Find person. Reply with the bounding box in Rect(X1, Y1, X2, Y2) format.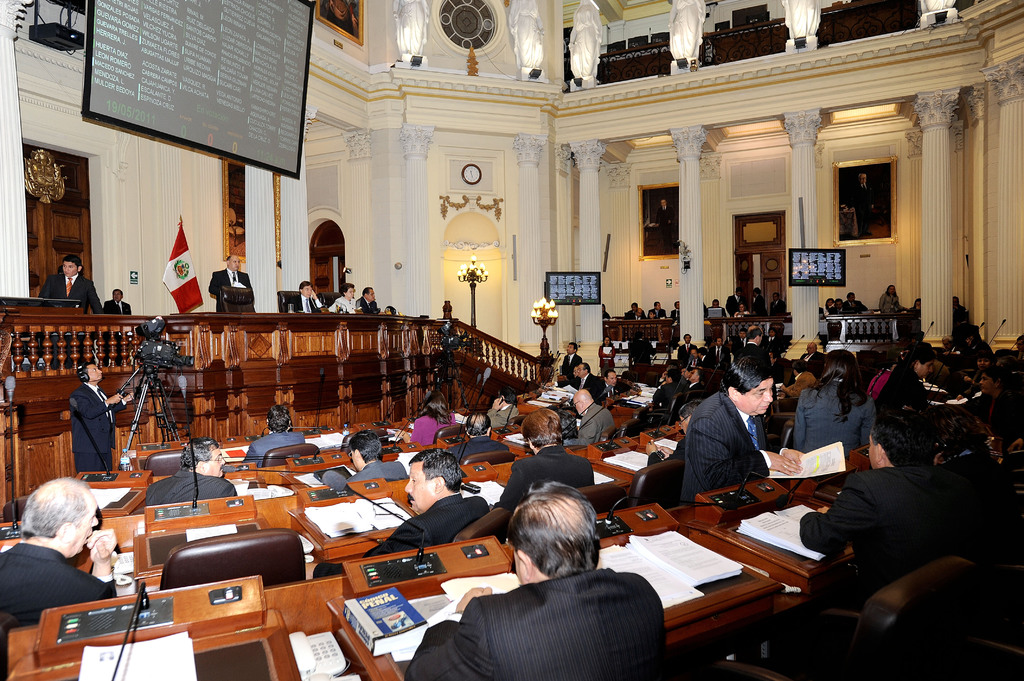
Rect(356, 287, 381, 313).
